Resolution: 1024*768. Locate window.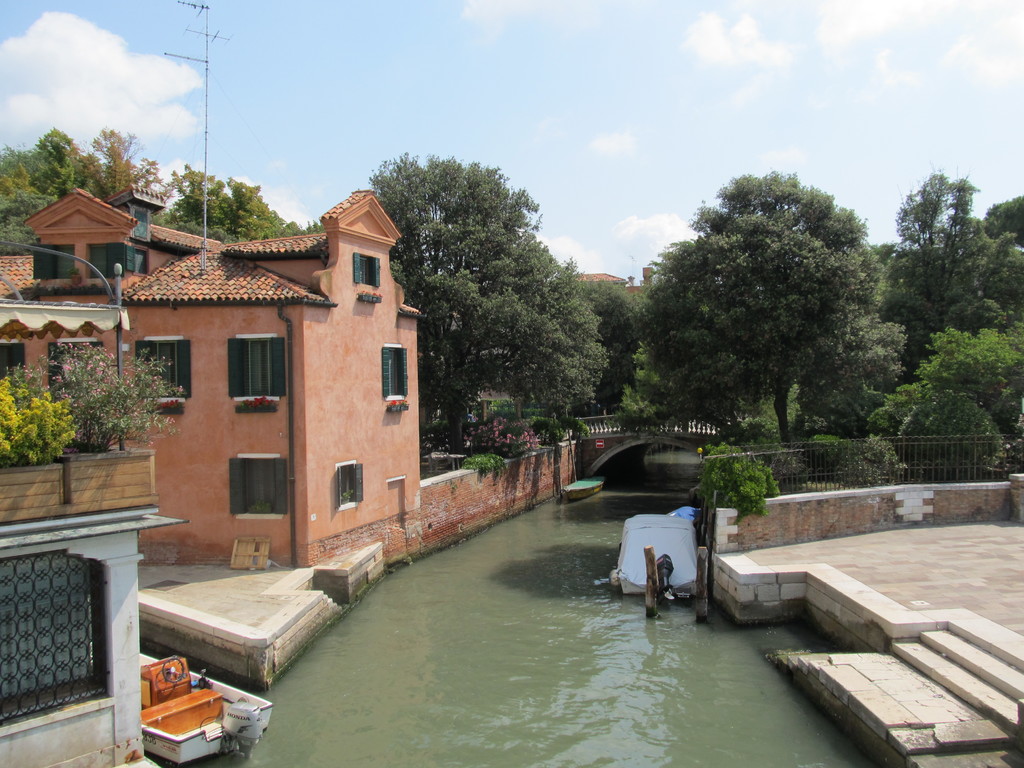
locate(226, 456, 292, 520).
